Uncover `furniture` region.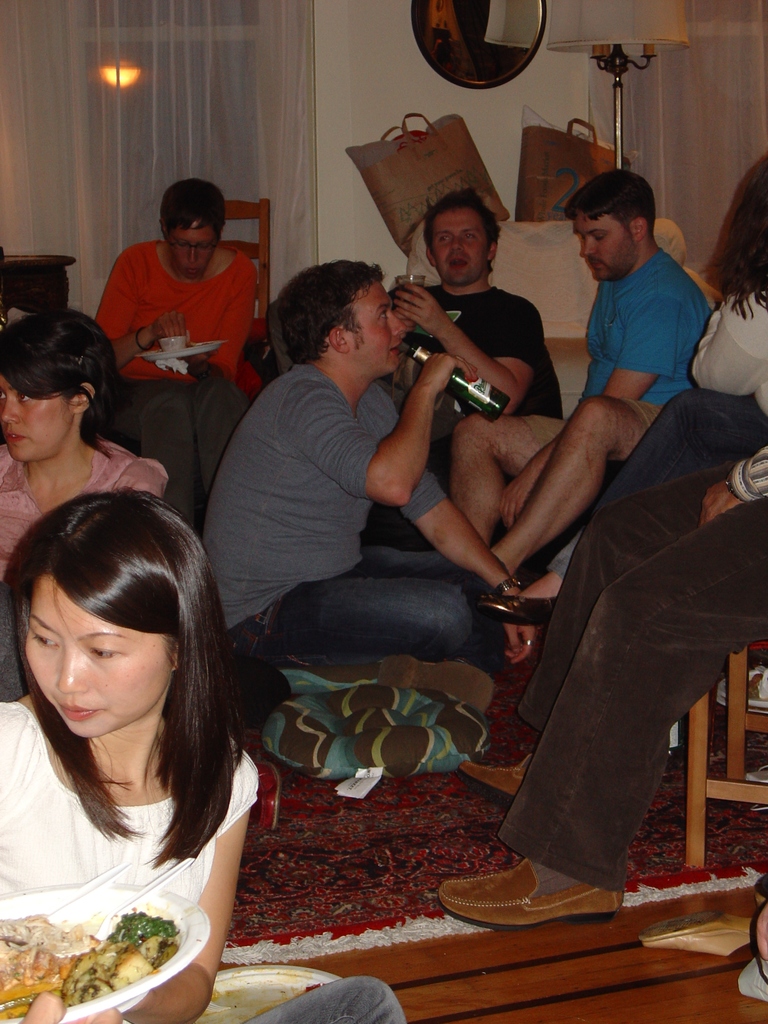
Uncovered: box(217, 194, 269, 337).
